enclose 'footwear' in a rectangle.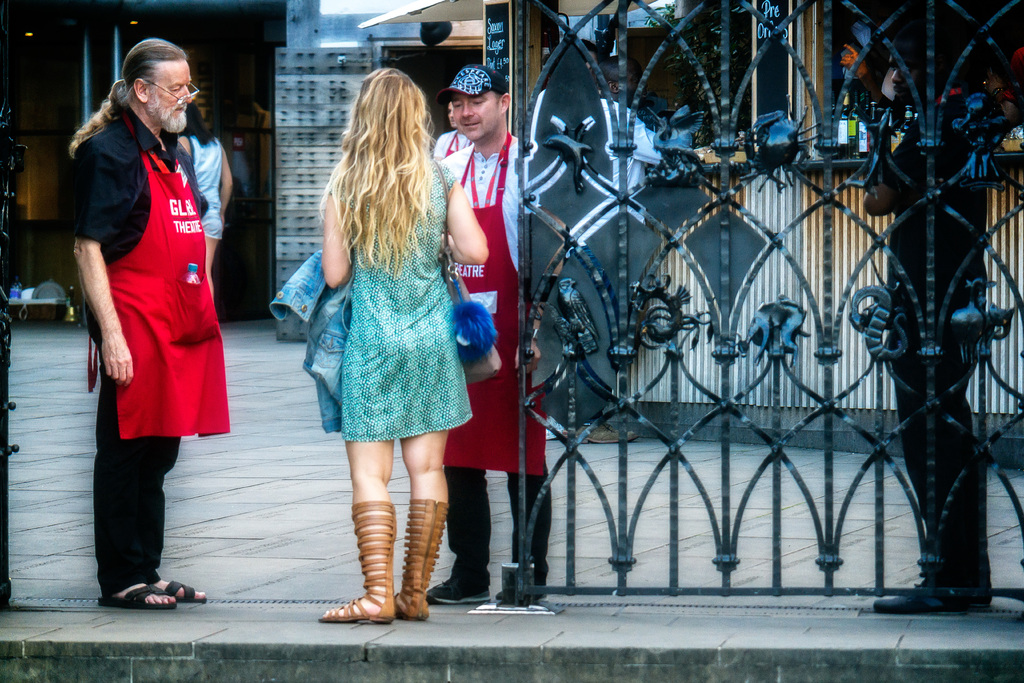
rect(493, 562, 559, 604).
